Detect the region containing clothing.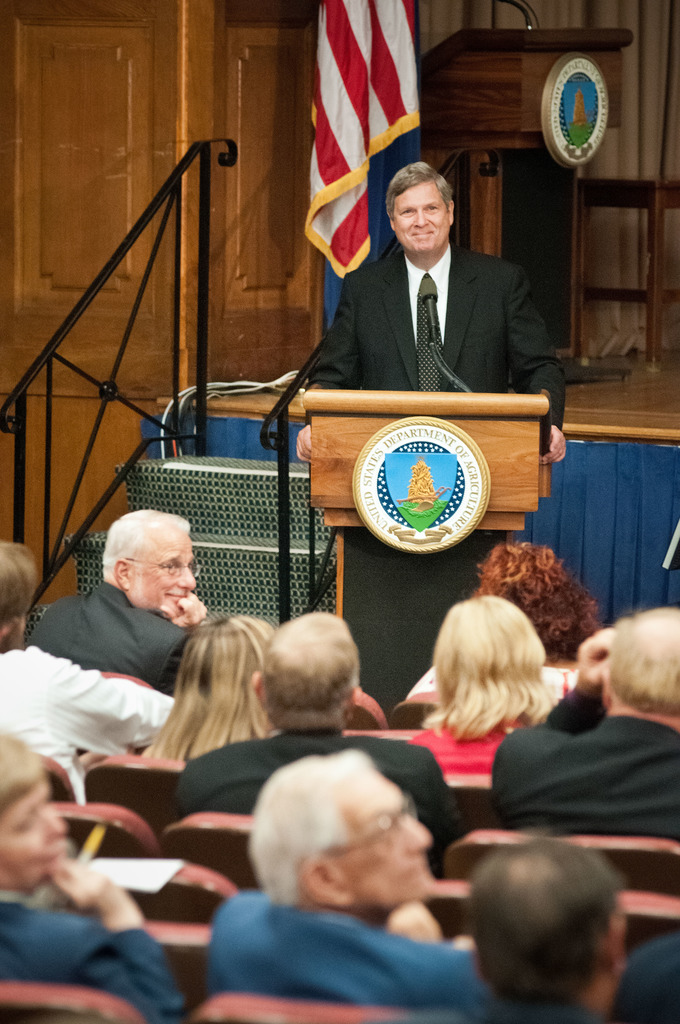
l=209, t=886, r=490, b=1020.
